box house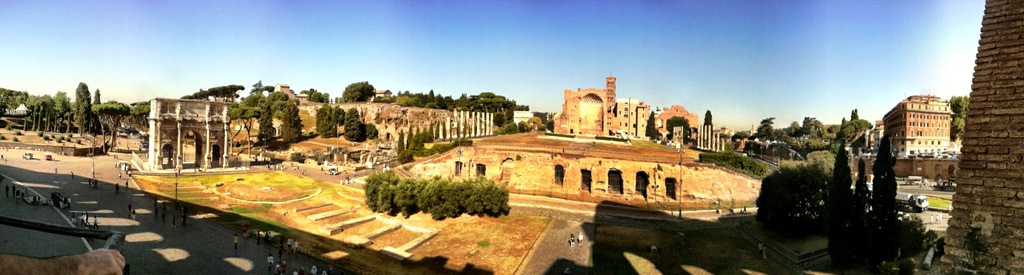
<bbox>926, 0, 1023, 274</bbox>
